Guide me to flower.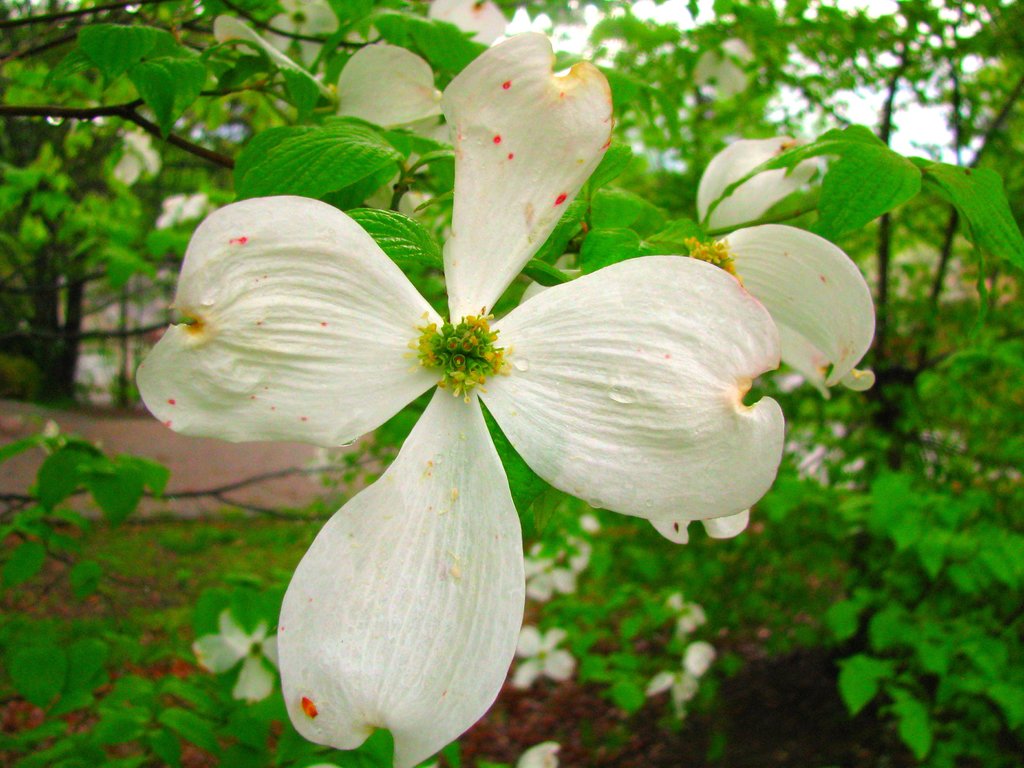
Guidance: [left=517, top=135, right=880, bottom=552].
